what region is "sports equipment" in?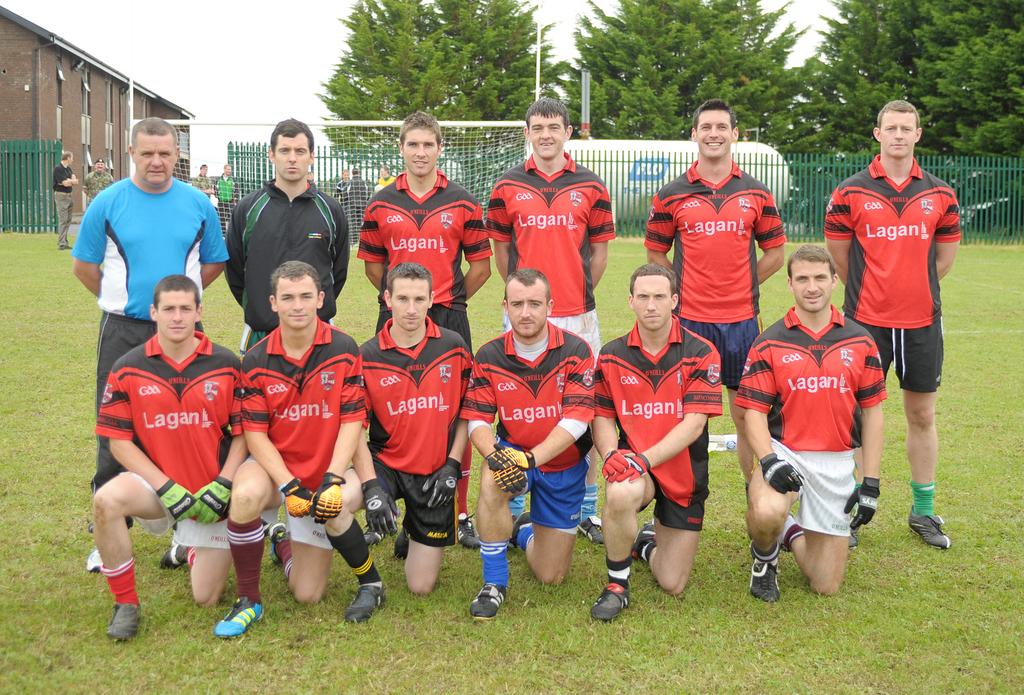
x1=598, y1=447, x2=636, y2=482.
